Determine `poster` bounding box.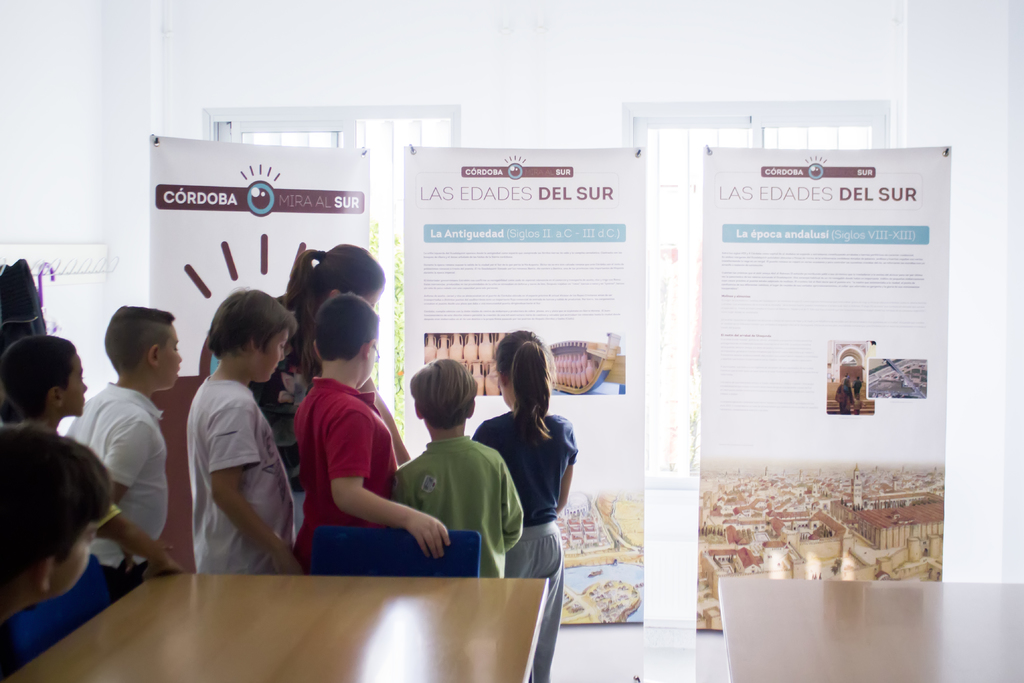
Determined: box(147, 131, 371, 378).
